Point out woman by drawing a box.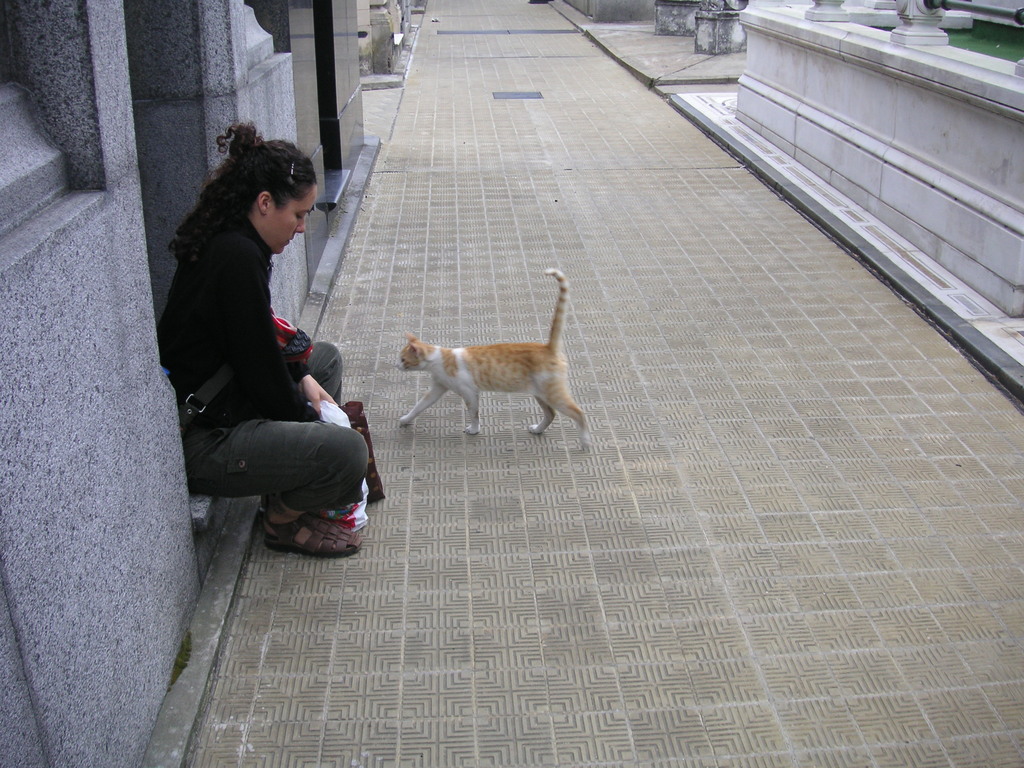
bbox=(161, 137, 377, 590).
